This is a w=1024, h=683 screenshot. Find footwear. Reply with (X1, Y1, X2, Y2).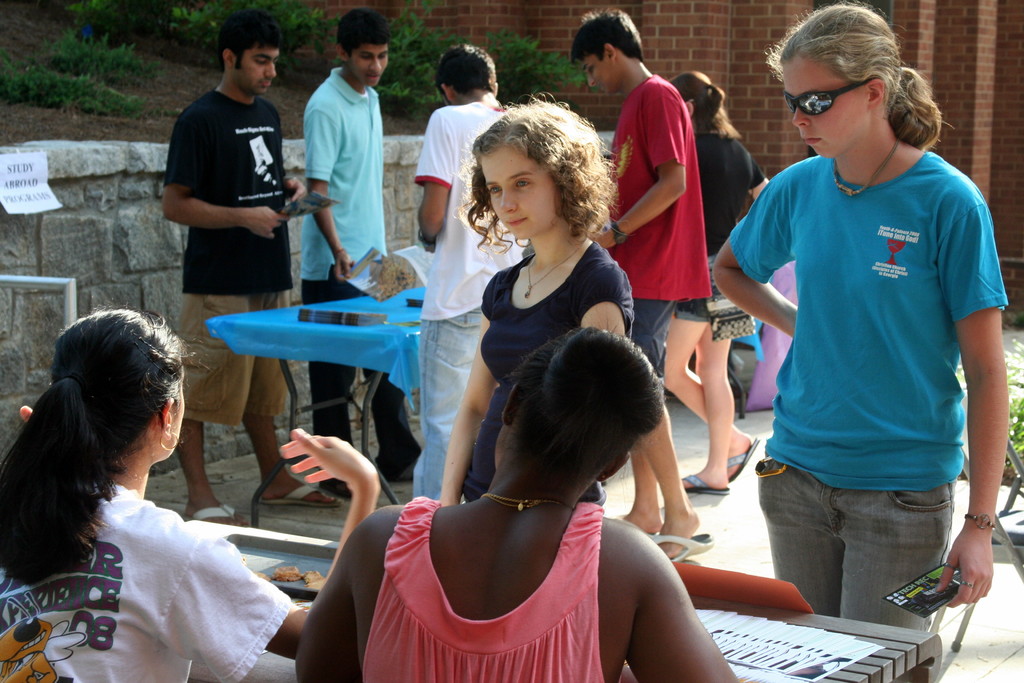
(260, 483, 344, 507).
